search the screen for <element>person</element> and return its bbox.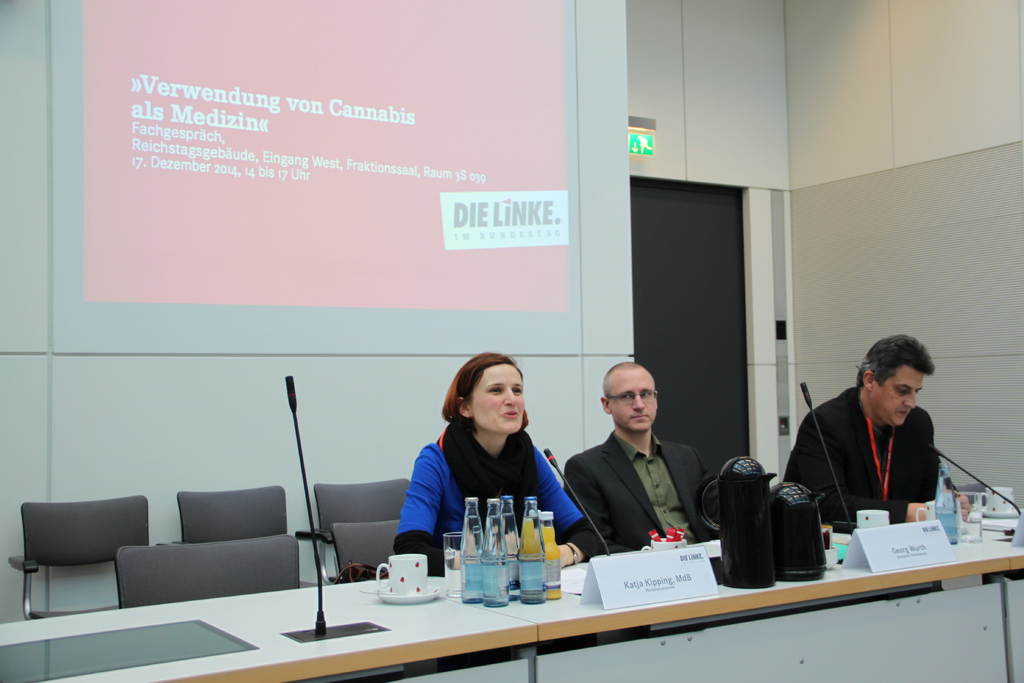
Found: x1=393, y1=354, x2=596, y2=579.
